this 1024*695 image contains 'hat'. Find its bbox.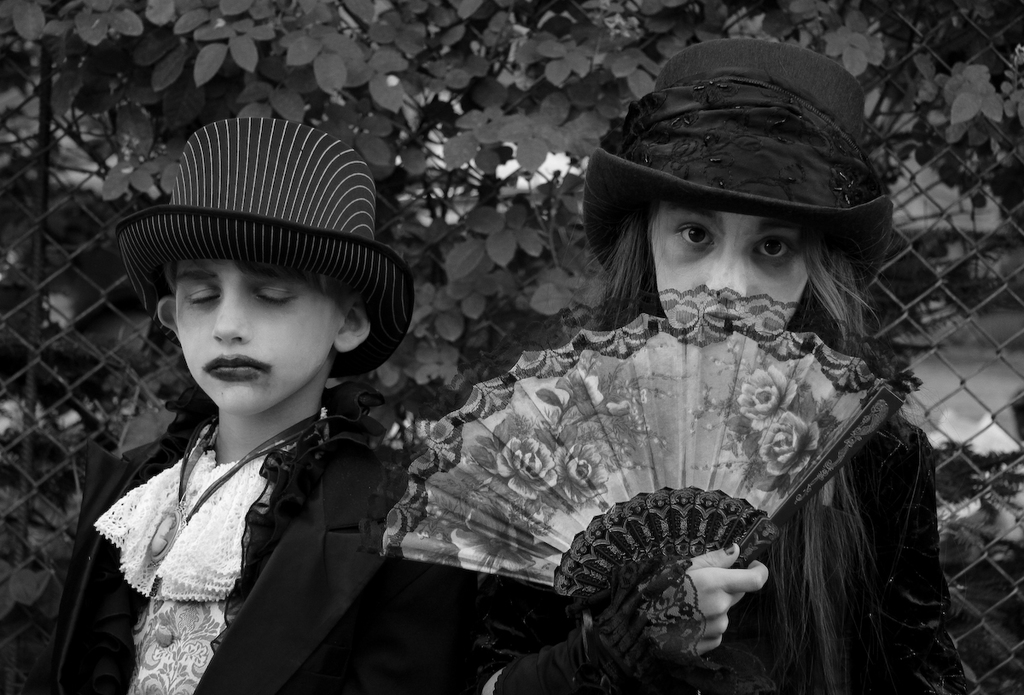
(left=117, top=116, right=416, bottom=381).
